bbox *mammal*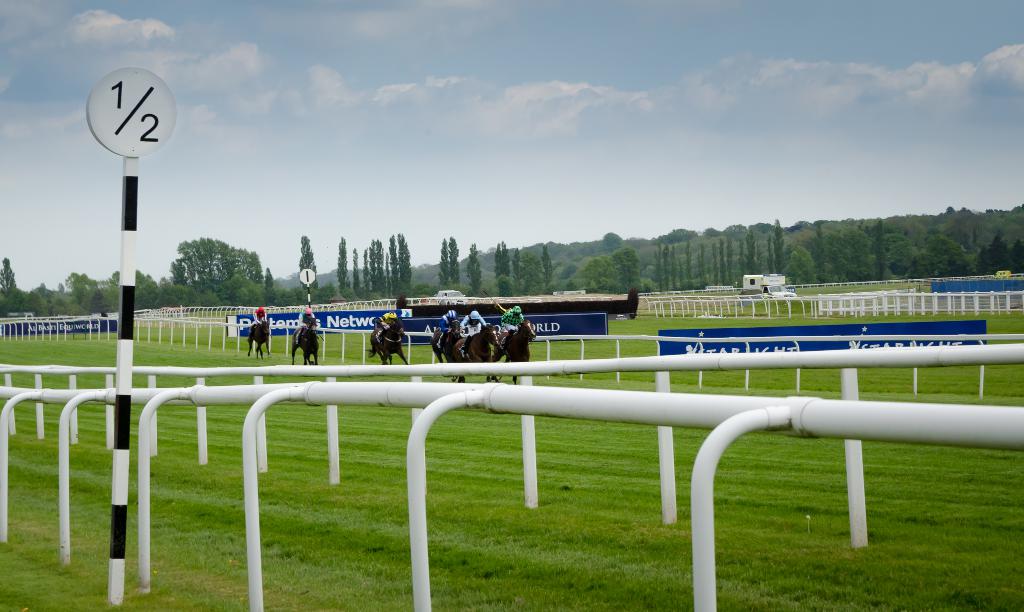
x1=454, y1=321, x2=499, y2=381
